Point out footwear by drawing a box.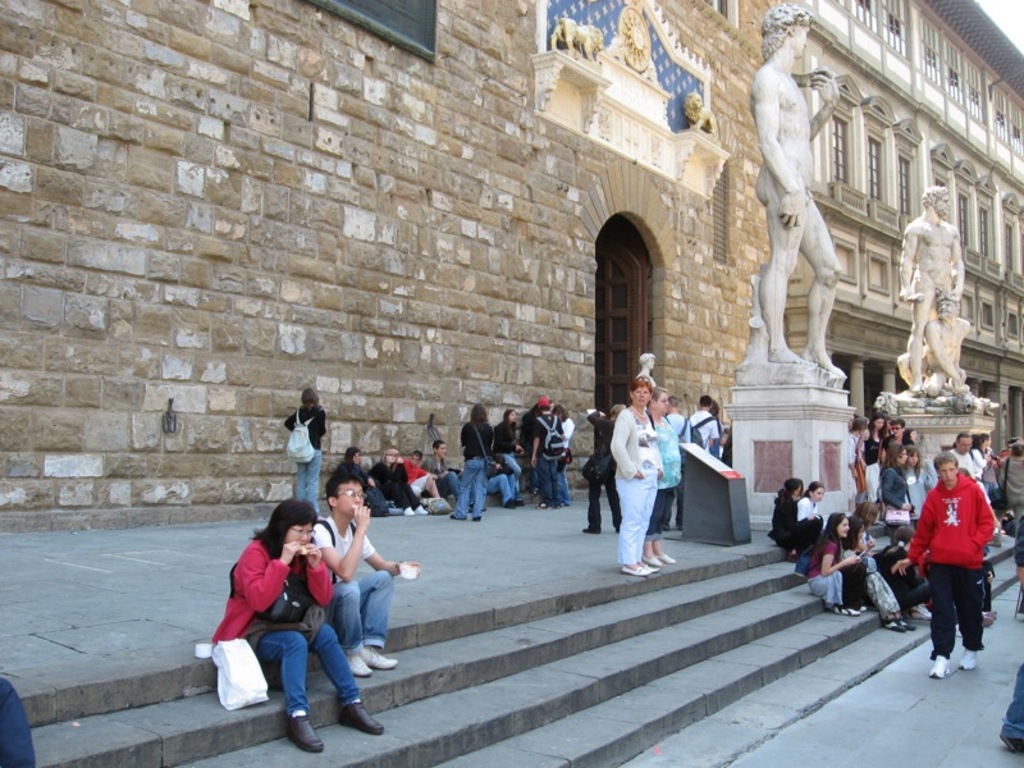
detection(346, 650, 367, 672).
